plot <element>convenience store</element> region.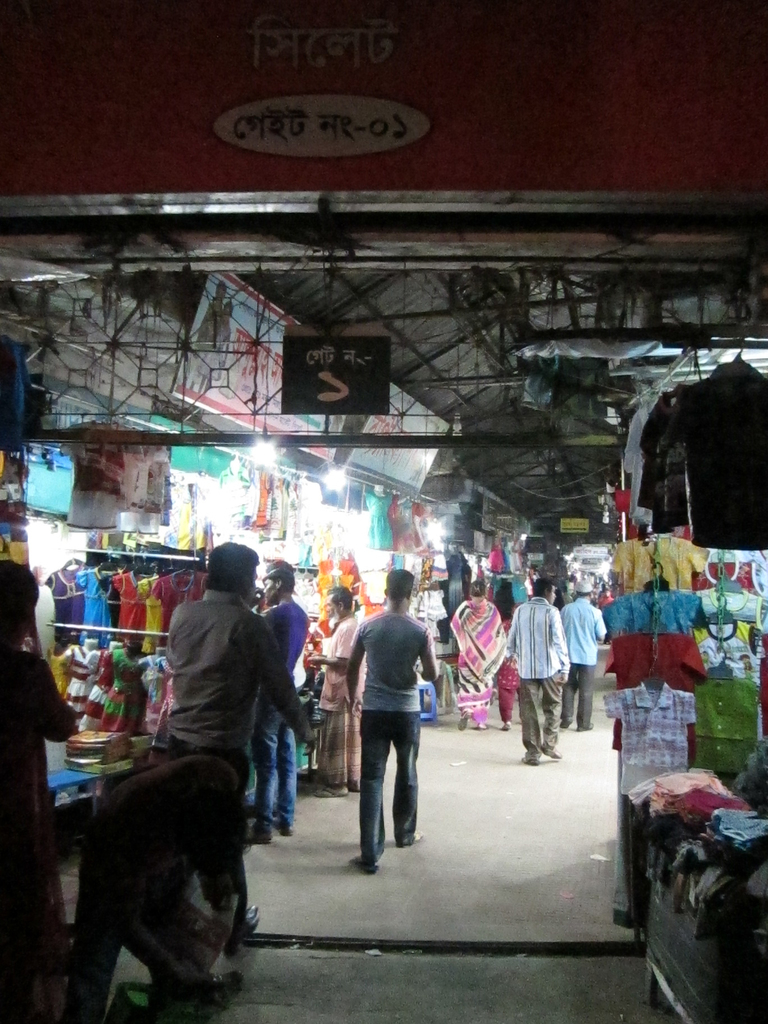
Plotted at x1=0, y1=0, x2=767, y2=1020.
